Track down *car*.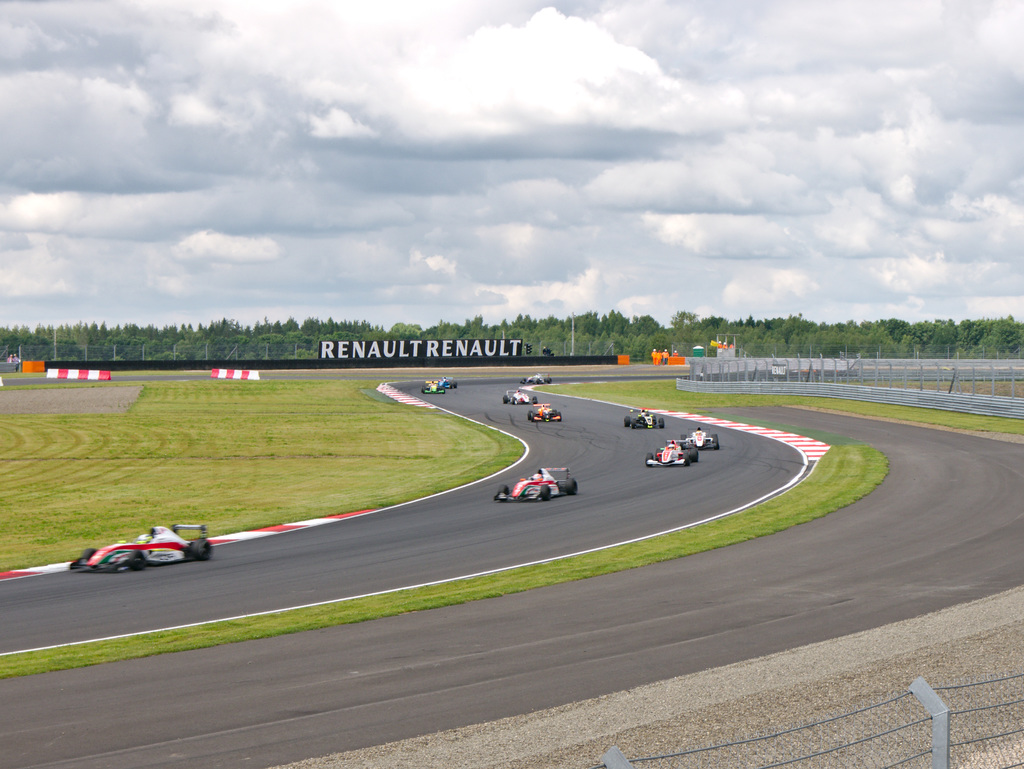
Tracked to [504, 388, 536, 405].
